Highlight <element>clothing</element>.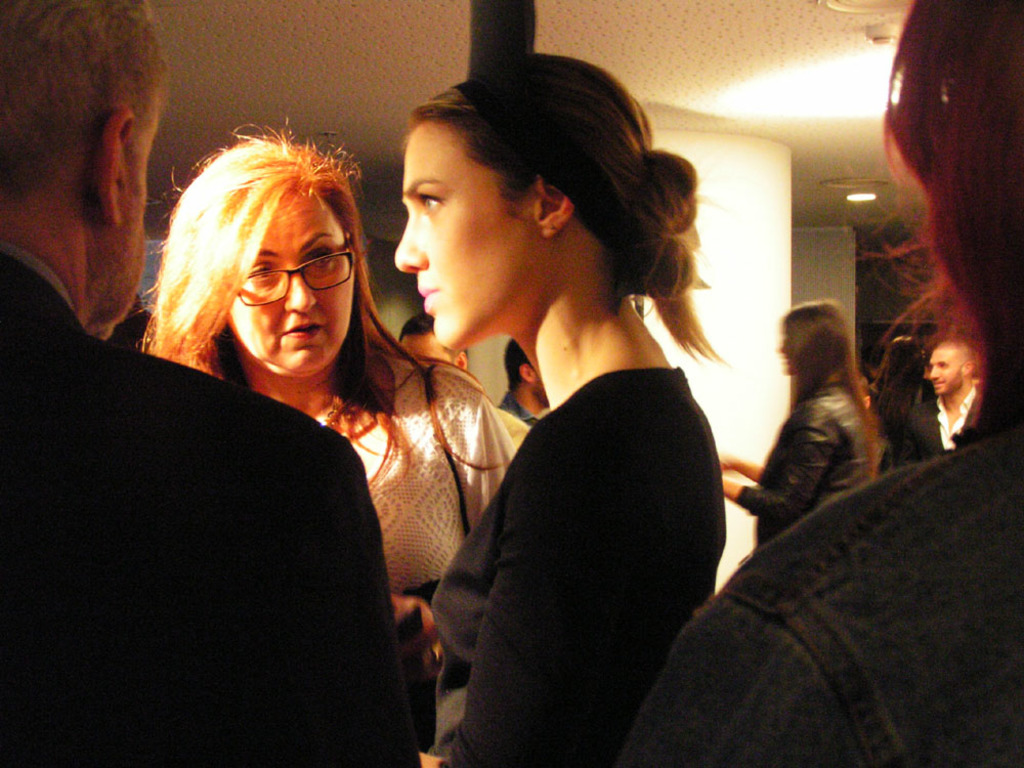
Highlighted region: bbox=(0, 245, 401, 767).
